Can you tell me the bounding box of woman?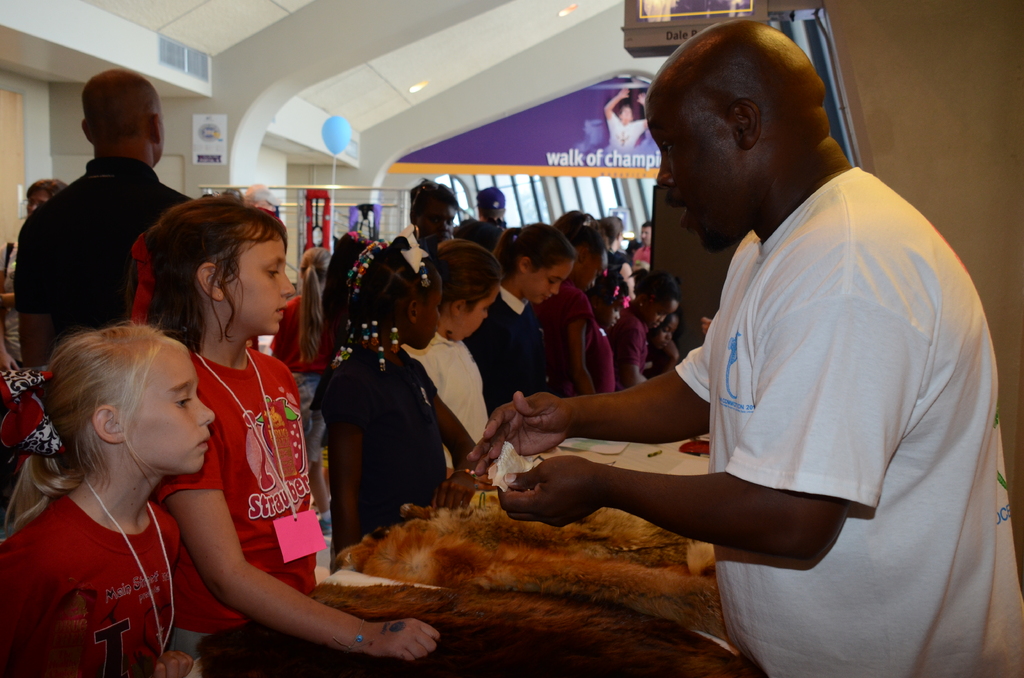
0, 179, 68, 373.
